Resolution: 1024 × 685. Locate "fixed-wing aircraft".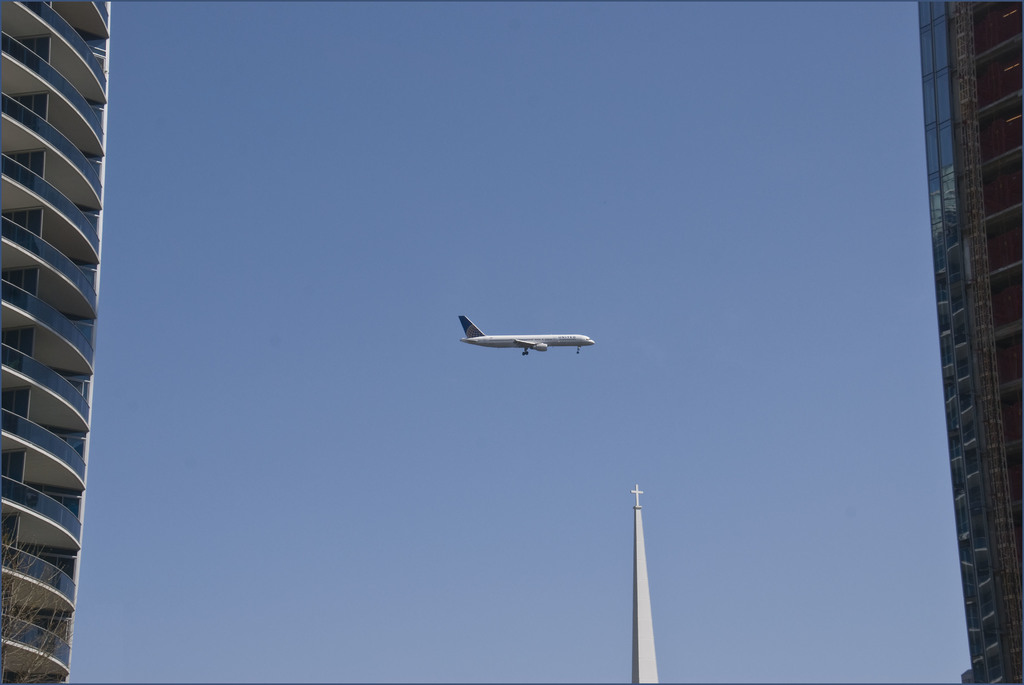
460,312,597,358.
